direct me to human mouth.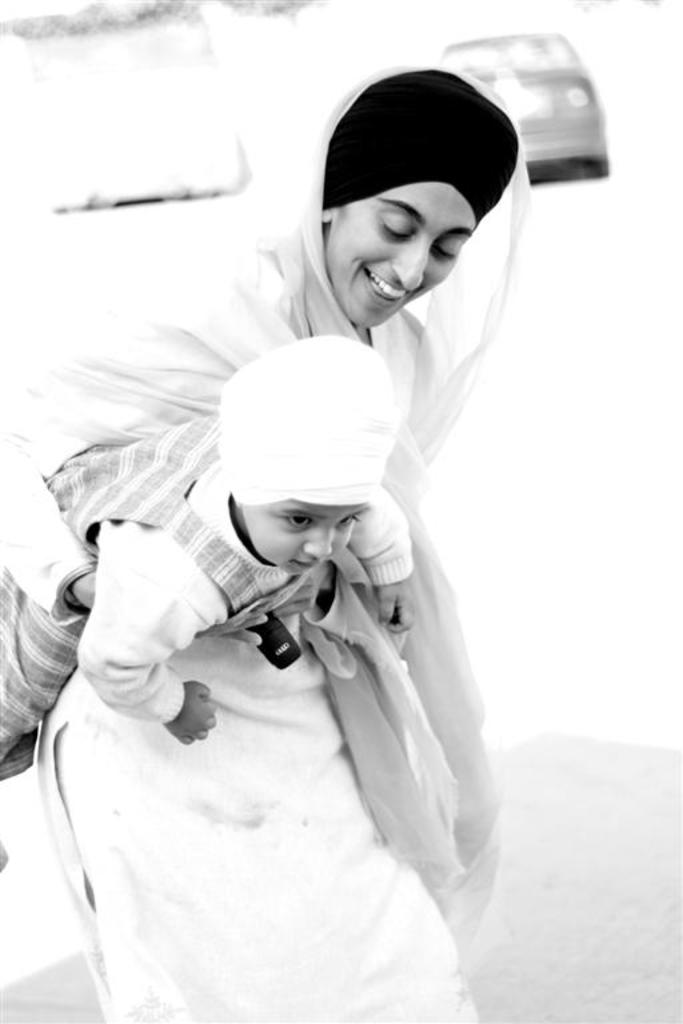
Direction: left=287, top=555, right=323, bottom=576.
